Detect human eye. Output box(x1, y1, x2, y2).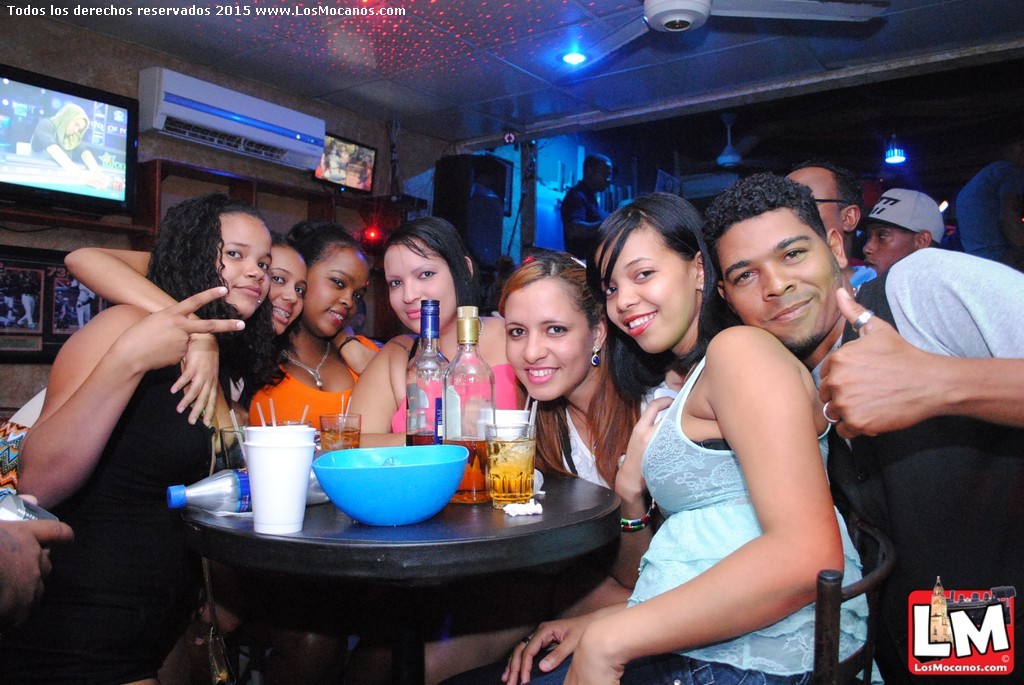
box(877, 231, 888, 241).
